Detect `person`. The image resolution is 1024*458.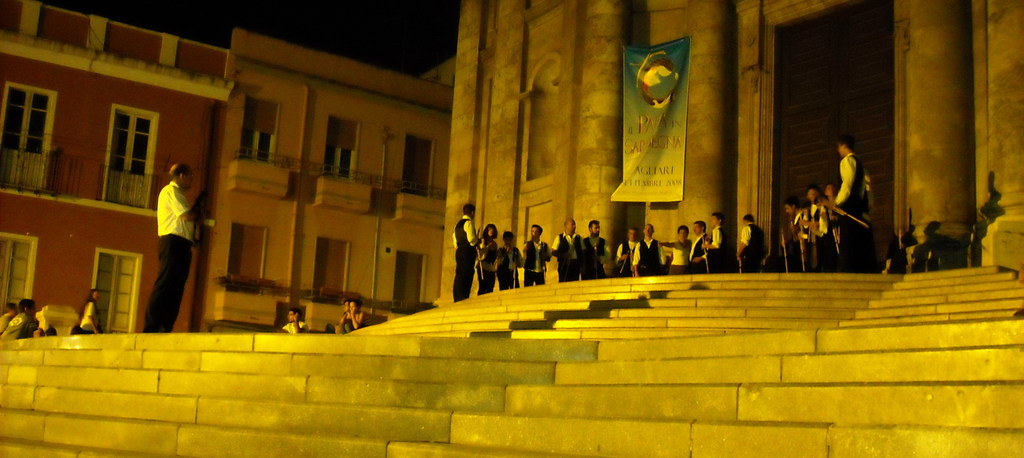
[x1=132, y1=146, x2=196, y2=332].
